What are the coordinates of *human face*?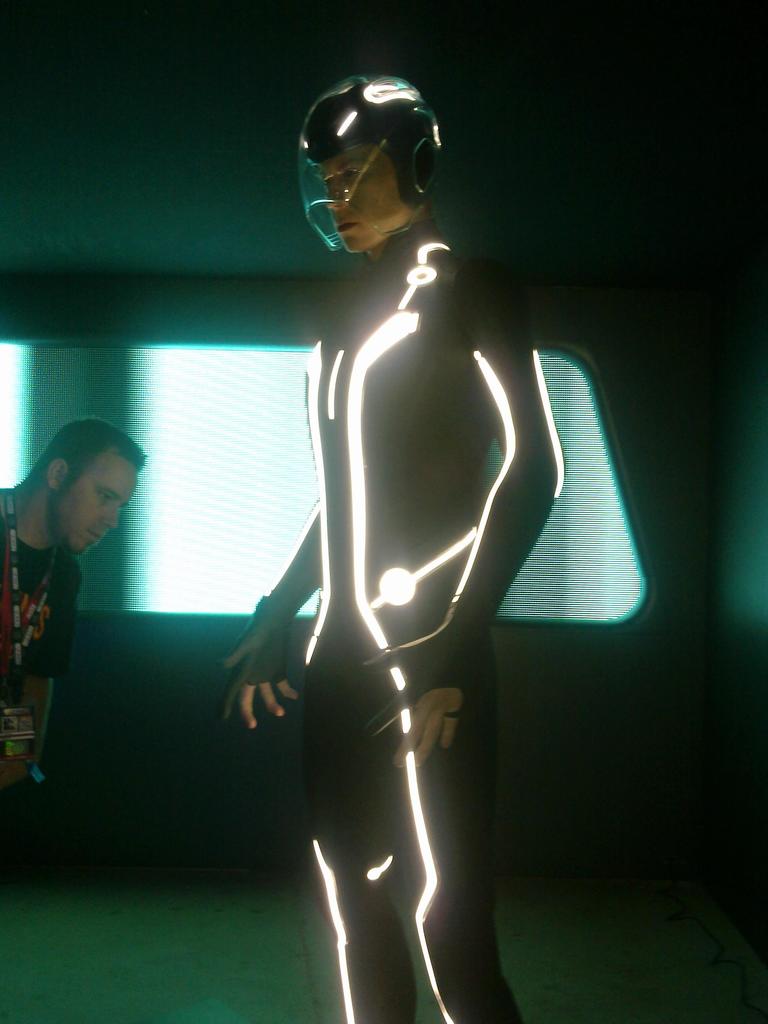
<region>317, 134, 406, 254</region>.
